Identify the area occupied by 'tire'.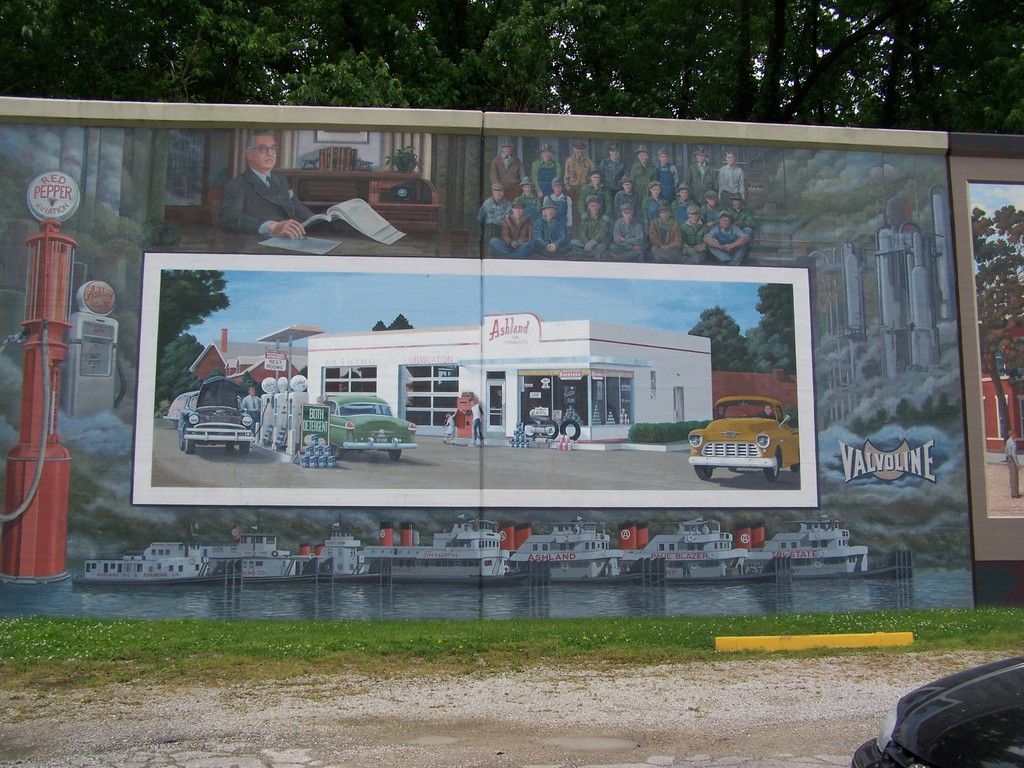
Area: Rect(185, 439, 191, 454).
